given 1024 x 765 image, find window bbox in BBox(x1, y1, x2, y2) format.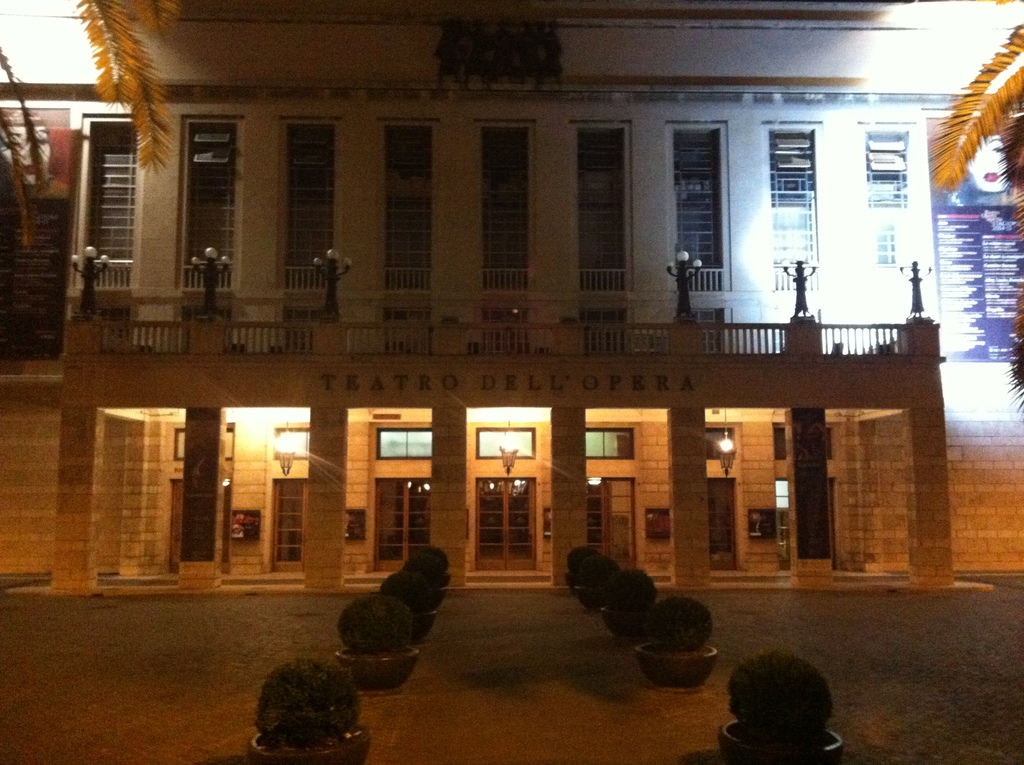
BBox(383, 121, 432, 269).
